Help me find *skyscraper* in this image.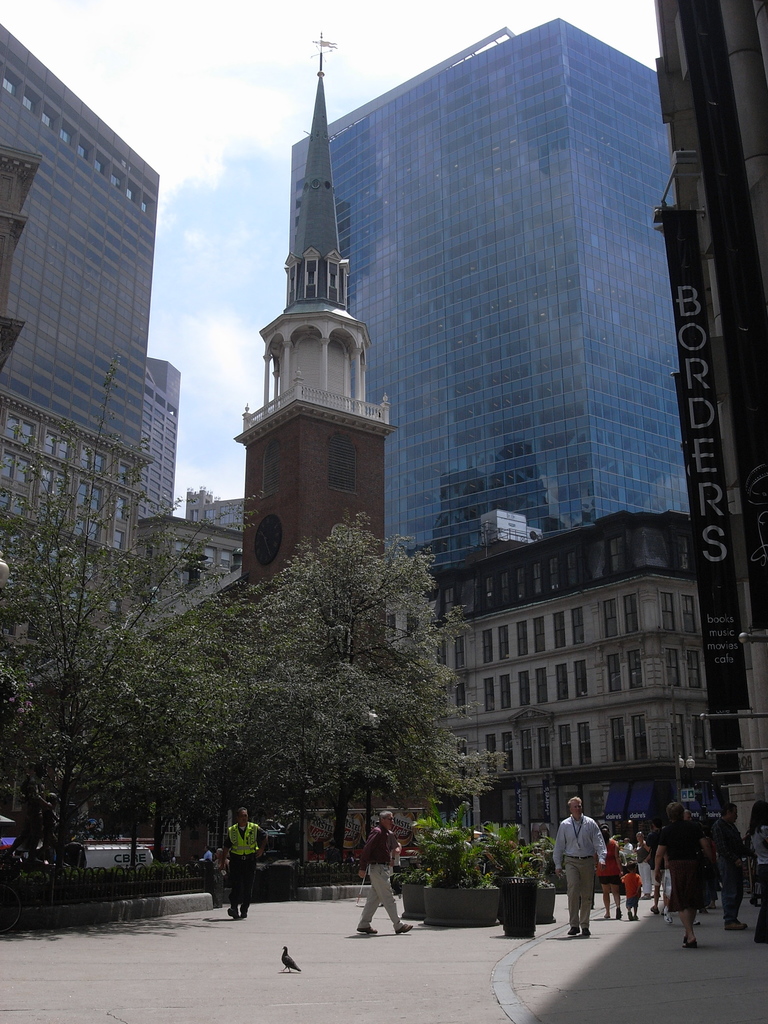
Found it: (x1=418, y1=498, x2=723, y2=855).
